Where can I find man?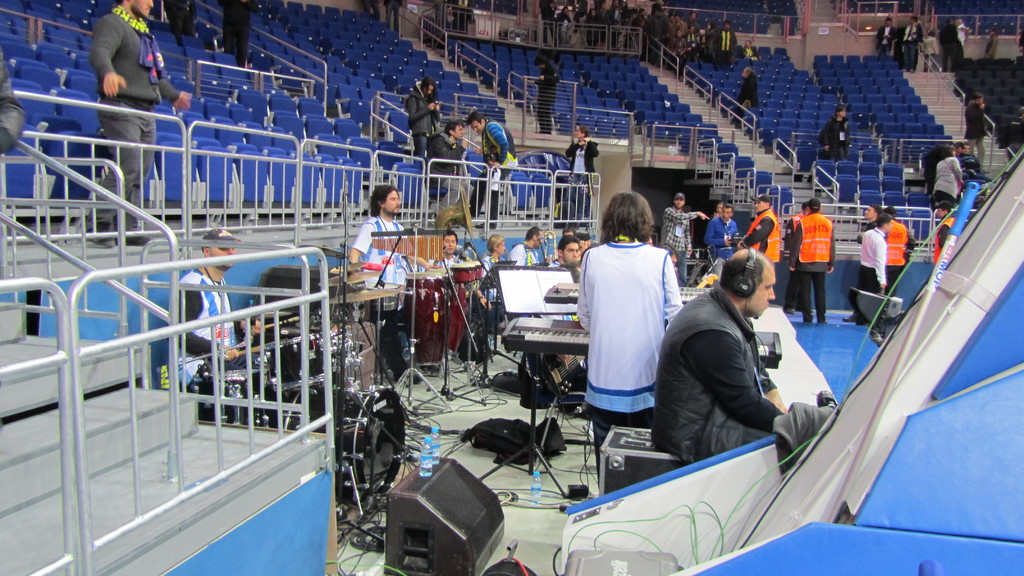
You can find it at (419,118,466,214).
